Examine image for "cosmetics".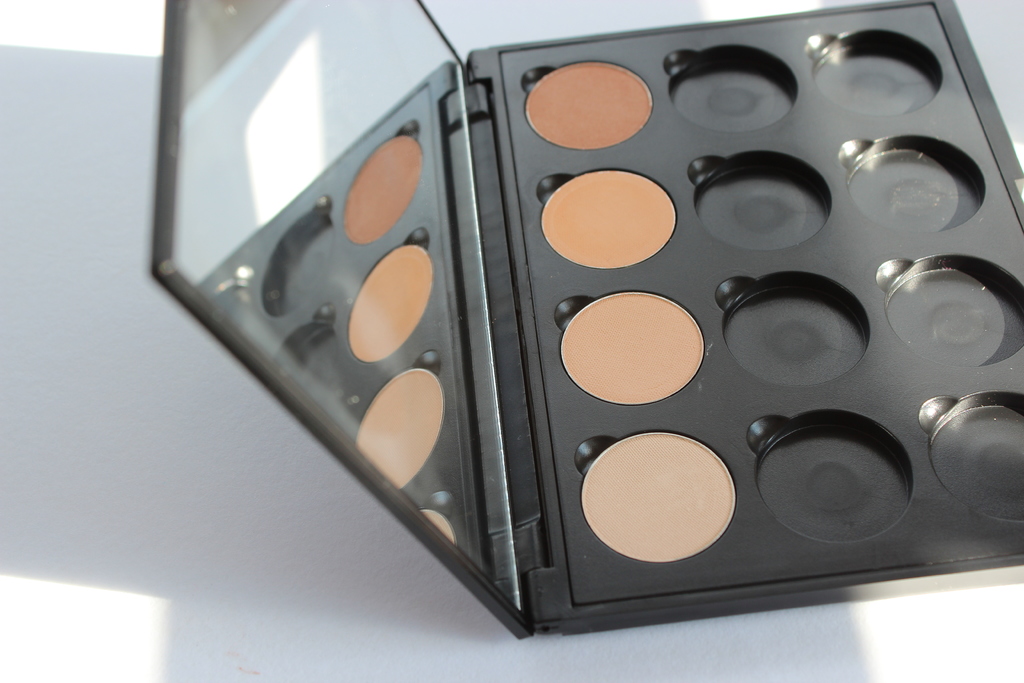
Examination result: <region>538, 167, 679, 268</region>.
